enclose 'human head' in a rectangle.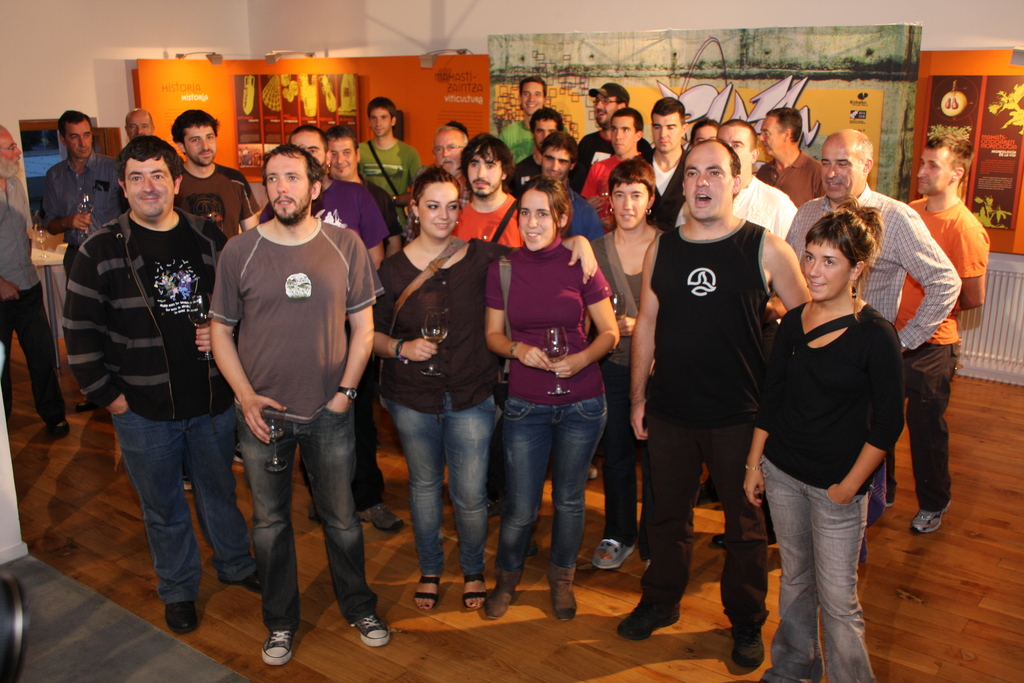
[x1=821, y1=130, x2=876, y2=197].
